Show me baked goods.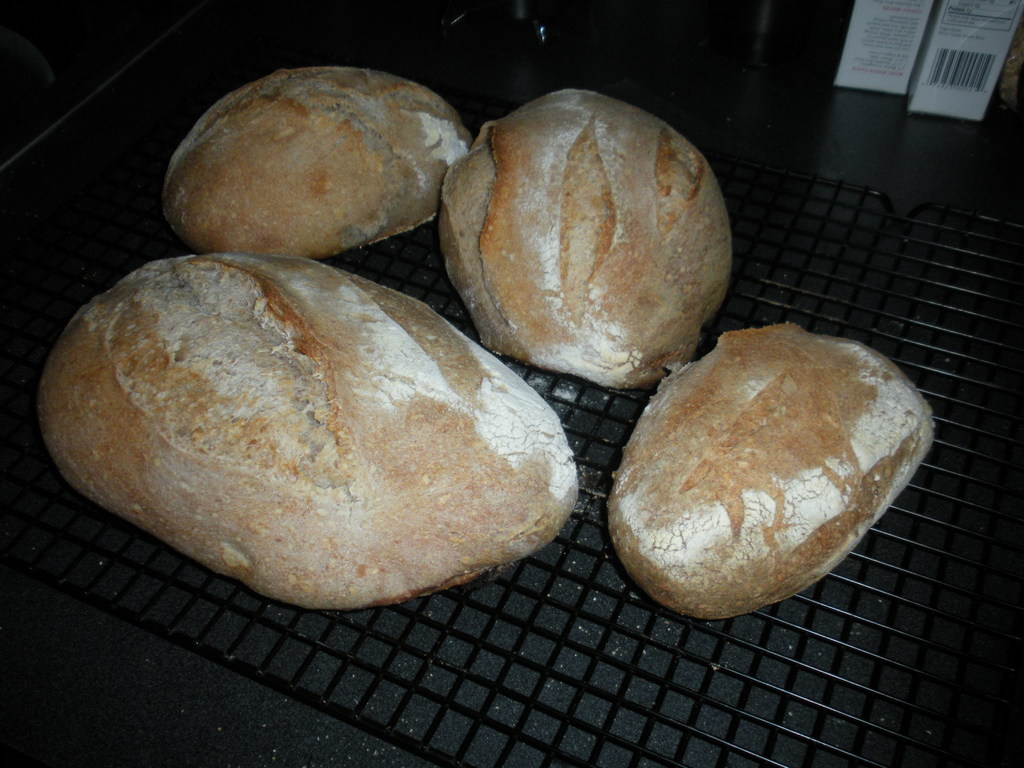
baked goods is here: box(435, 87, 737, 388).
